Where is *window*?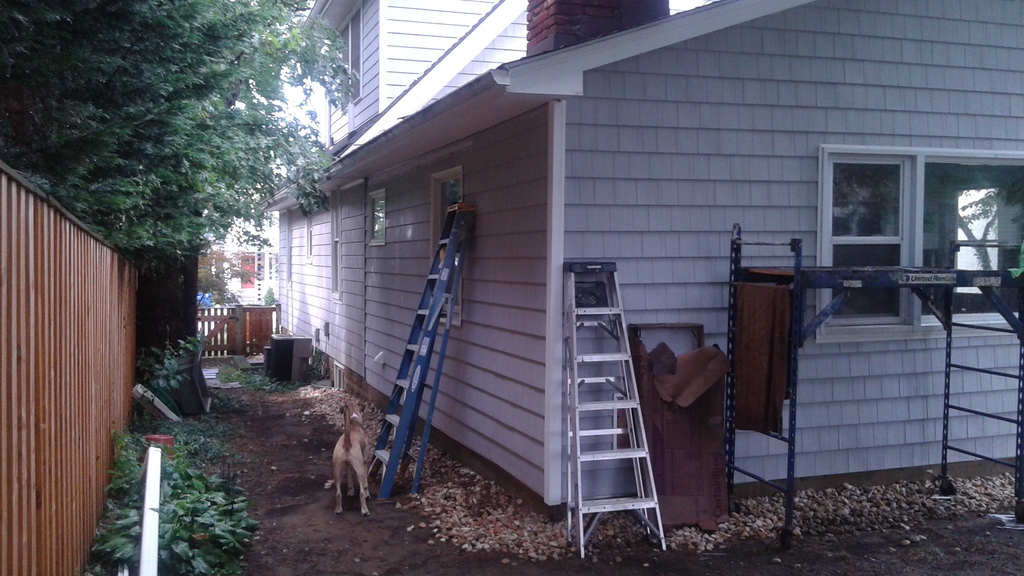
831:154:919:324.
